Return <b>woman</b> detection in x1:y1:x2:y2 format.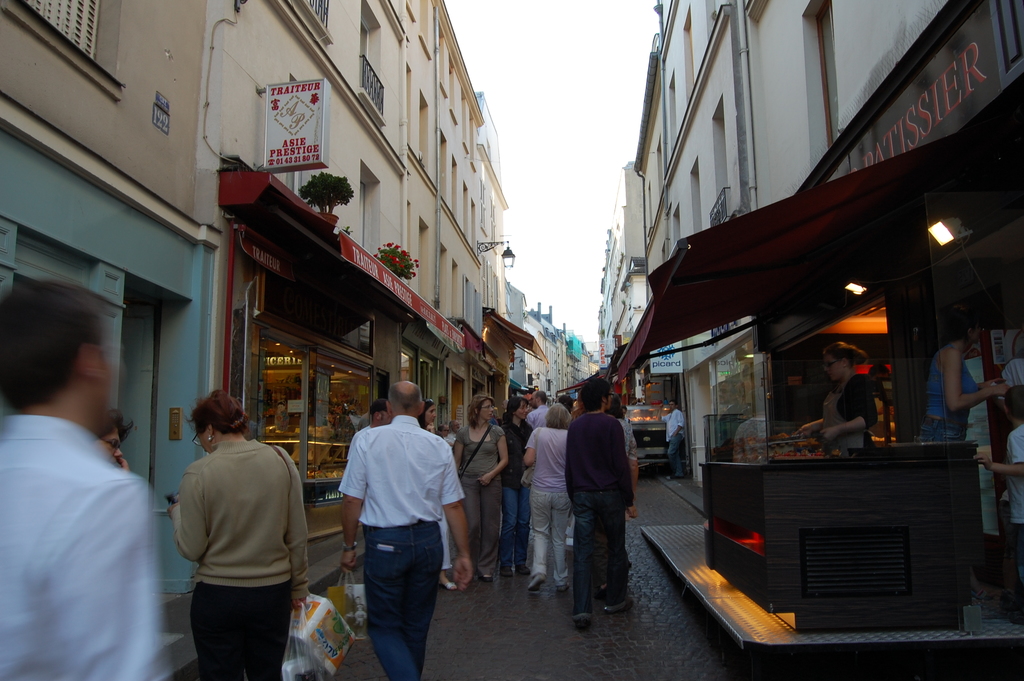
164:388:317:680.
